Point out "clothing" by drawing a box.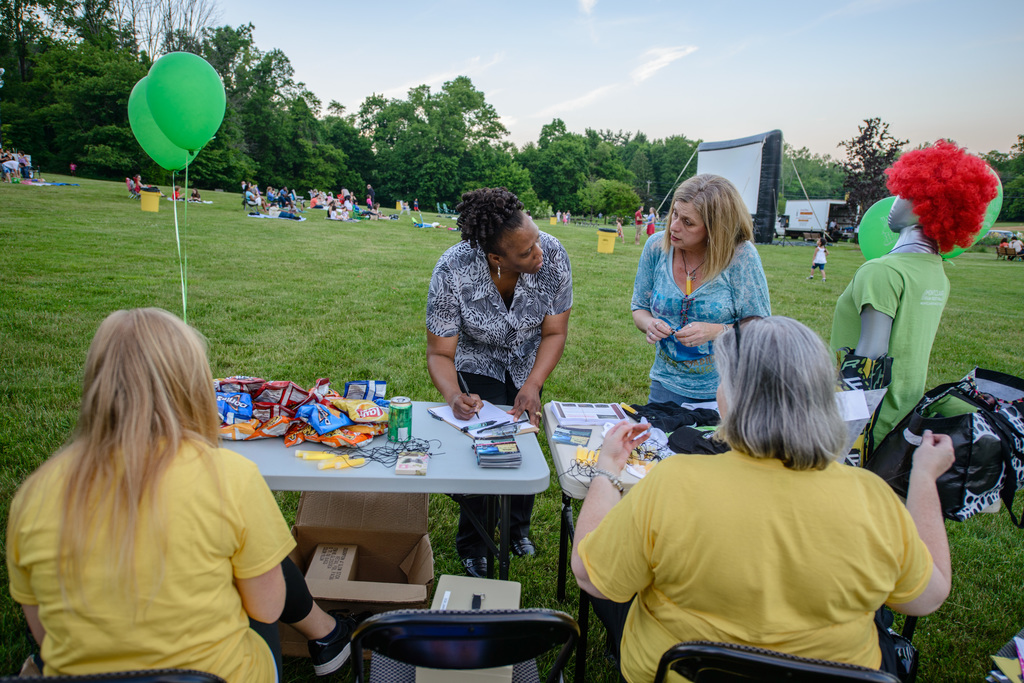
<bbox>424, 230, 575, 555</bbox>.
